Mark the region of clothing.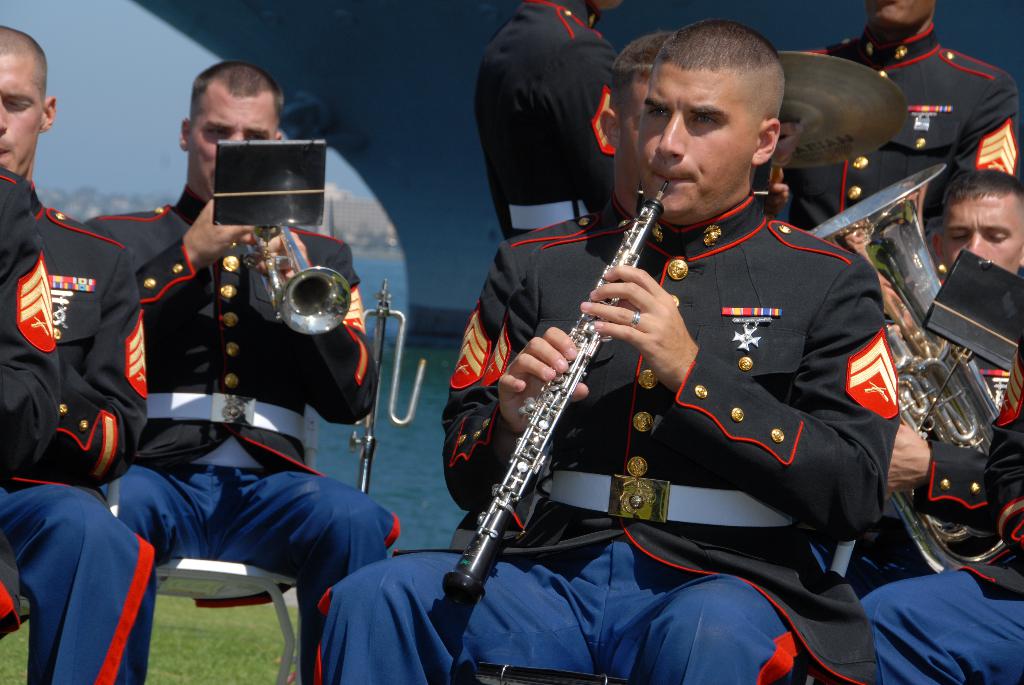
Region: x1=310, y1=191, x2=900, y2=684.
